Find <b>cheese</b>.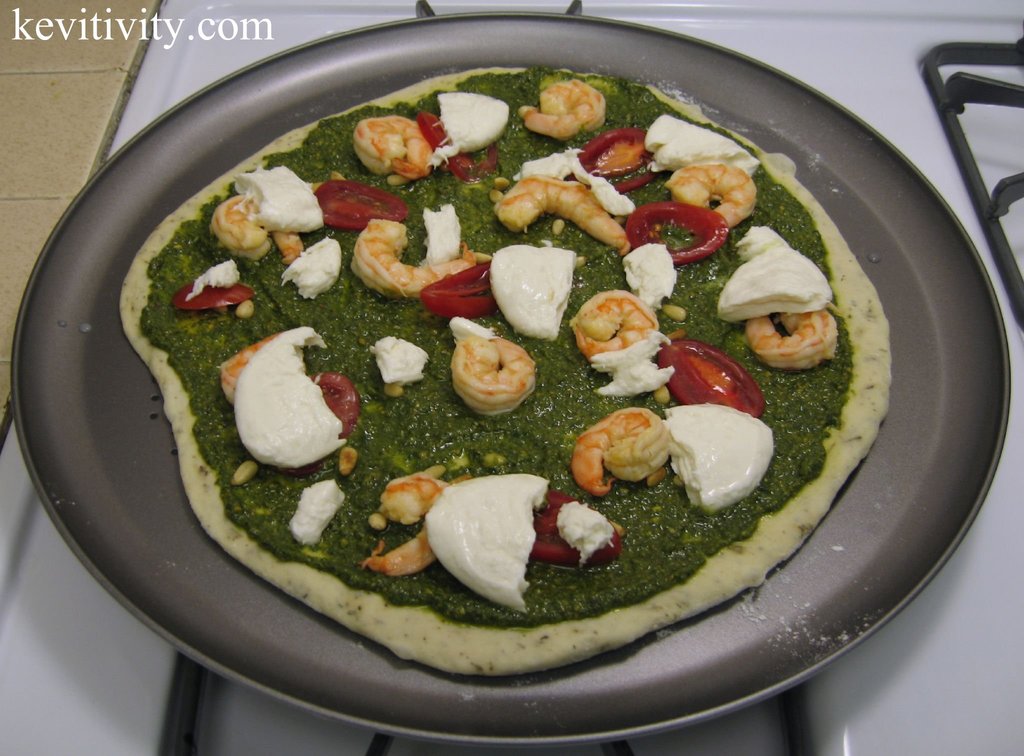
<region>516, 133, 645, 218</region>.
